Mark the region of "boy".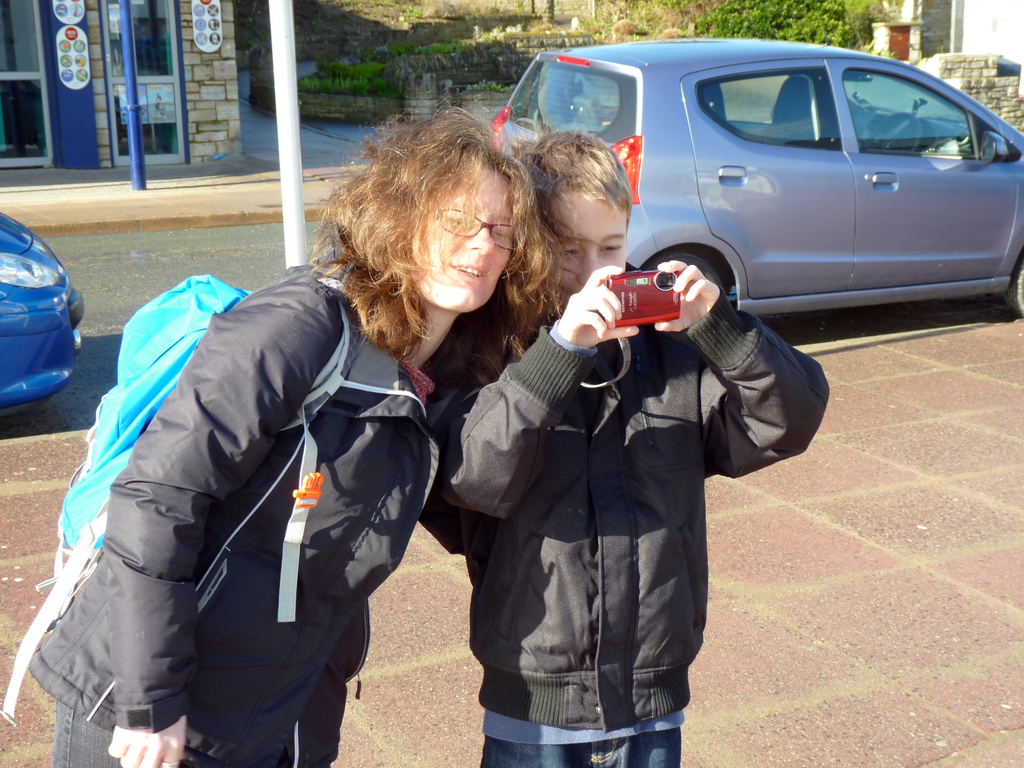
Region: [406,68,840,744].
